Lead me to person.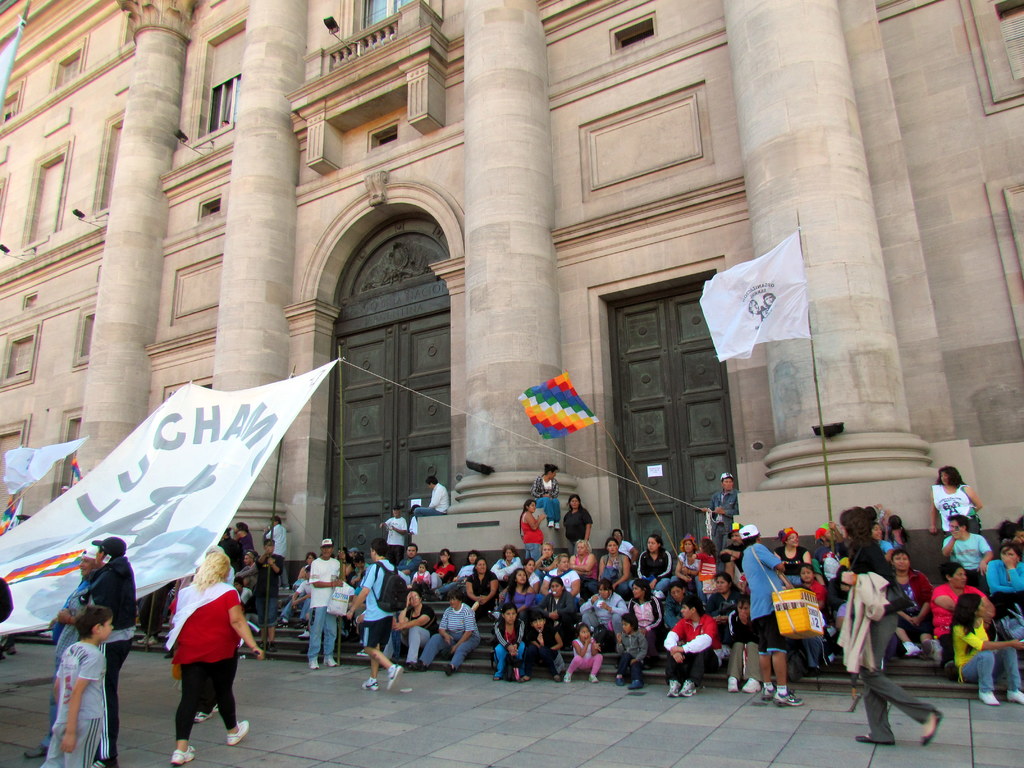
Lead to pyautogui.locateOnScreen(291, 552, 319, 588).
